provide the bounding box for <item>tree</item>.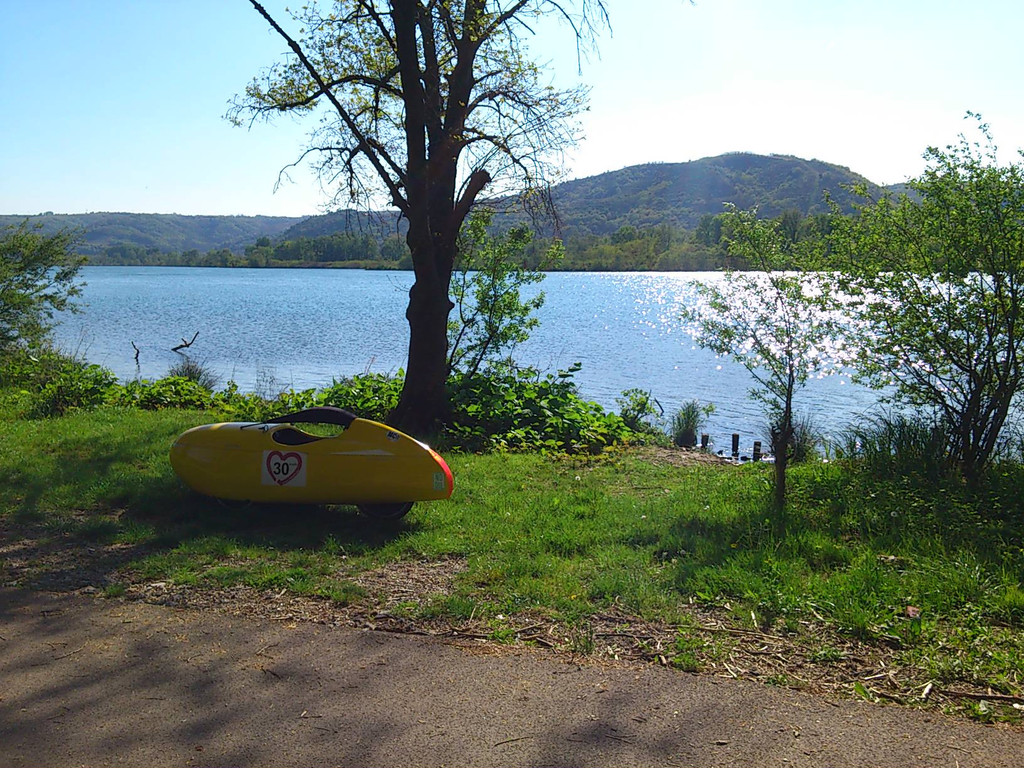
(x1=652, y1=221, x2=678, y2=257).
